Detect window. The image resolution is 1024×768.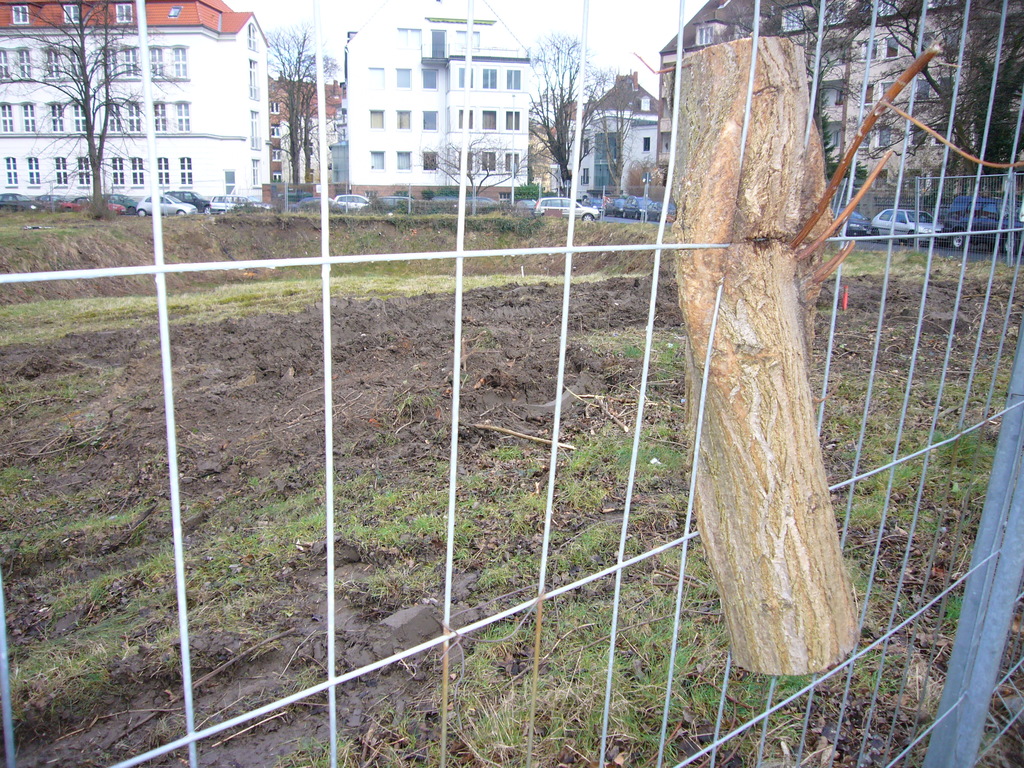
{"x1": 500, "y1": 105, "x2": 529, "y2": 137}.
